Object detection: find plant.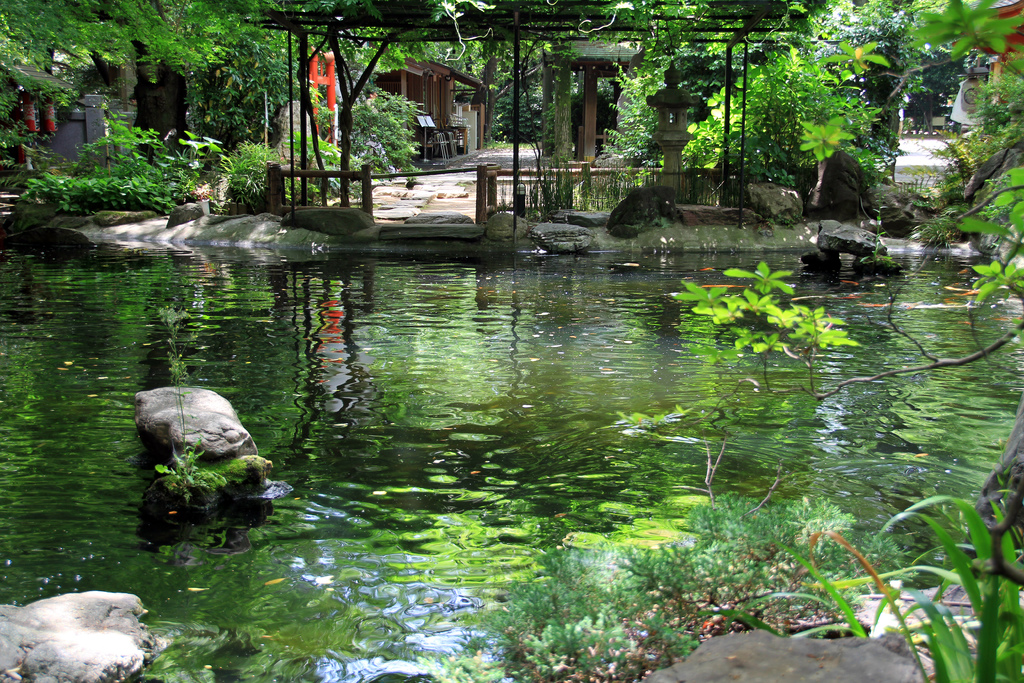
216 136 281 195.
